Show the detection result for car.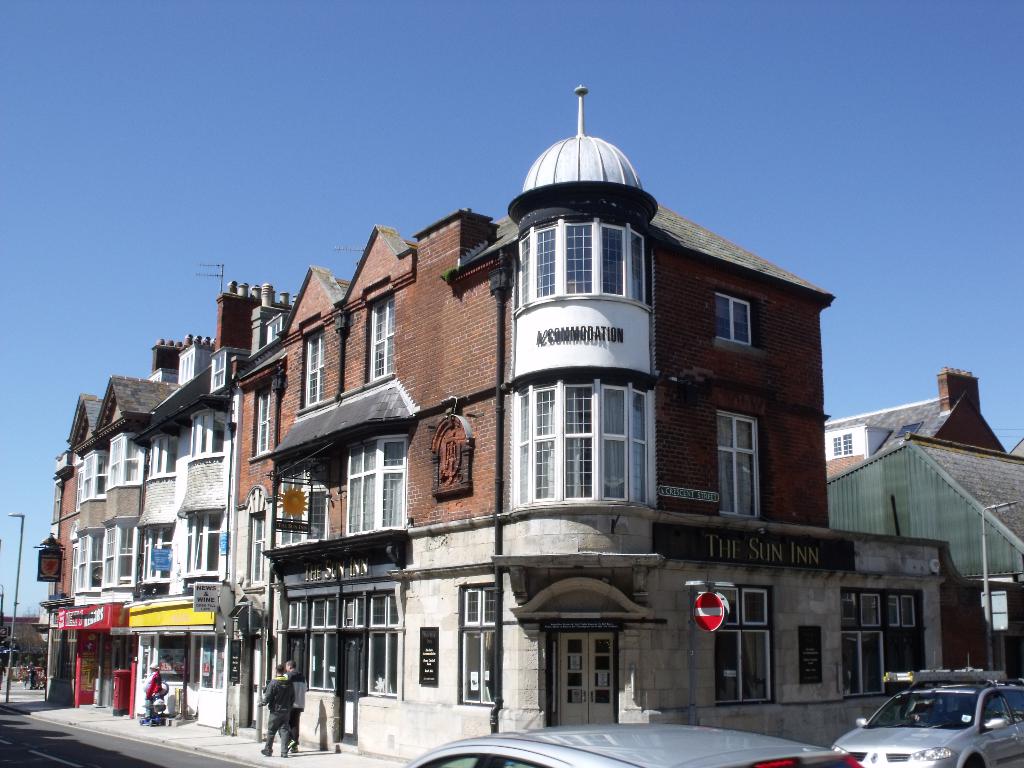
849/685/1018/767.
